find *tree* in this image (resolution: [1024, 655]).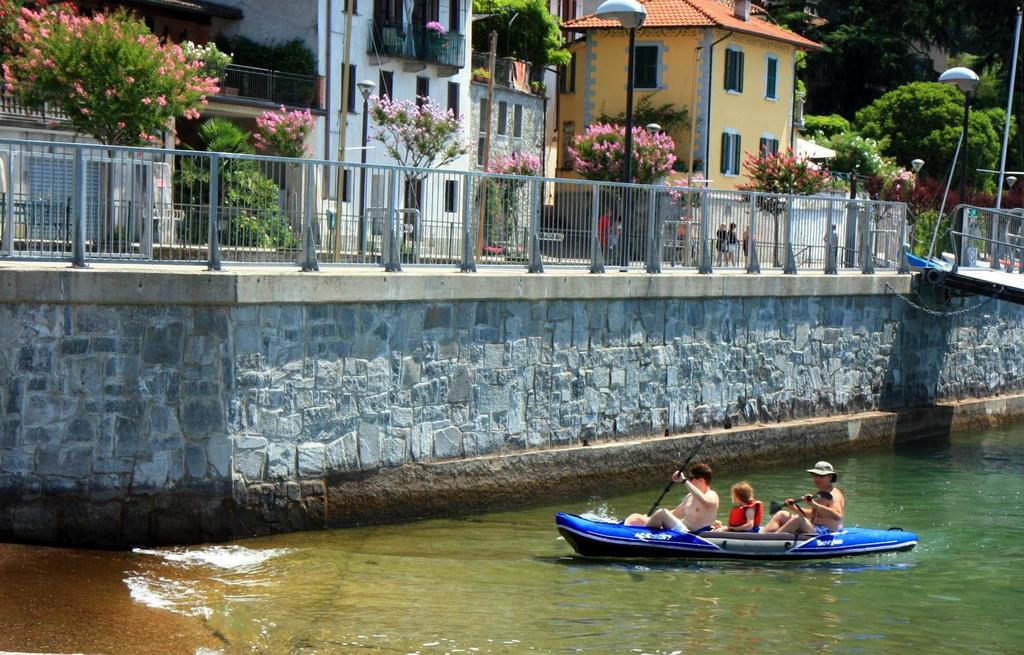
(left=252, top=104, right=315, bottom=252).
